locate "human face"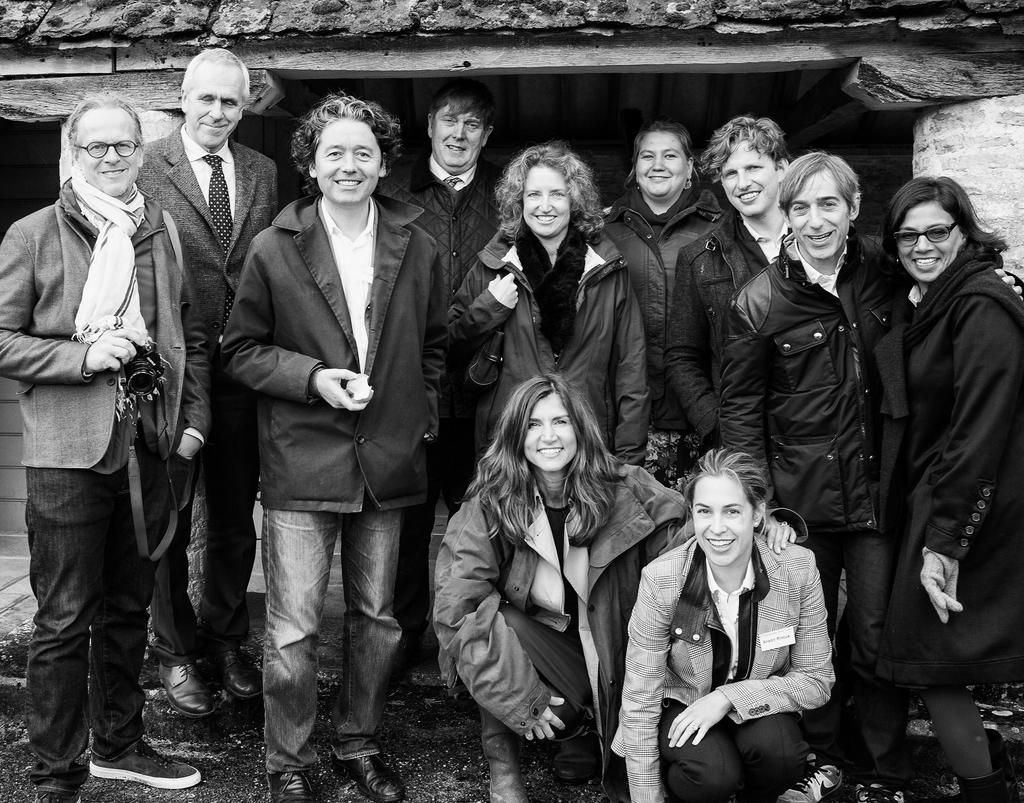
pyautogui.locateOnScreen(78, 111, 140, 202)
